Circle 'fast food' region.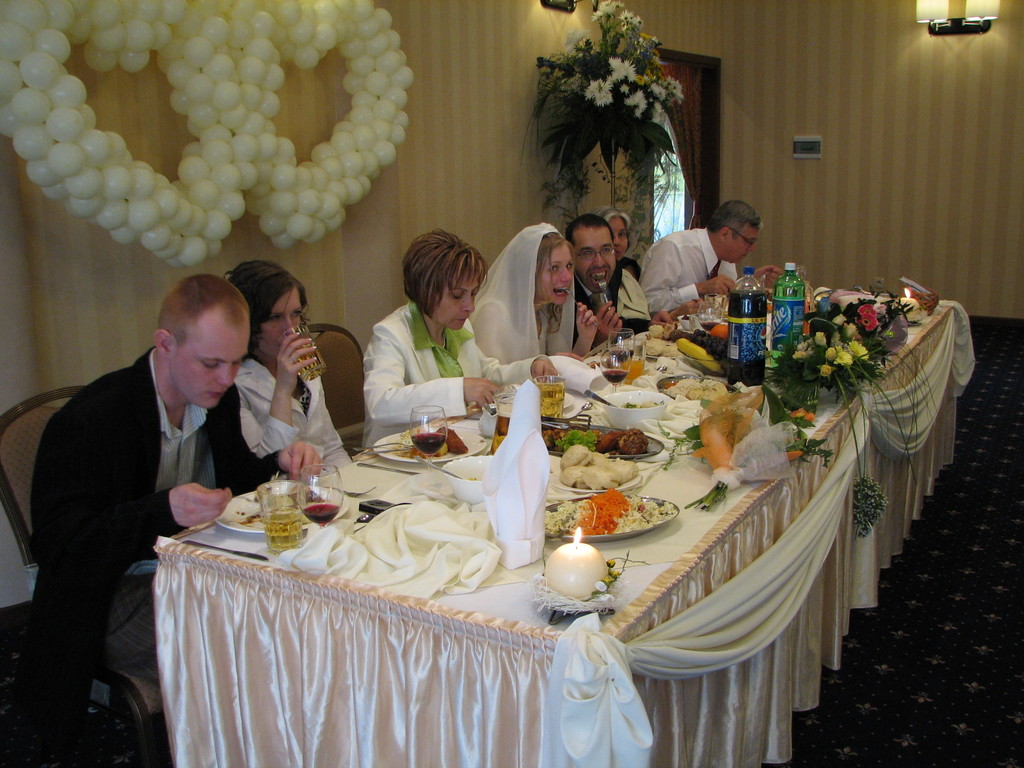
Region: x1=554 y1=467 x2=576 y2=484.
